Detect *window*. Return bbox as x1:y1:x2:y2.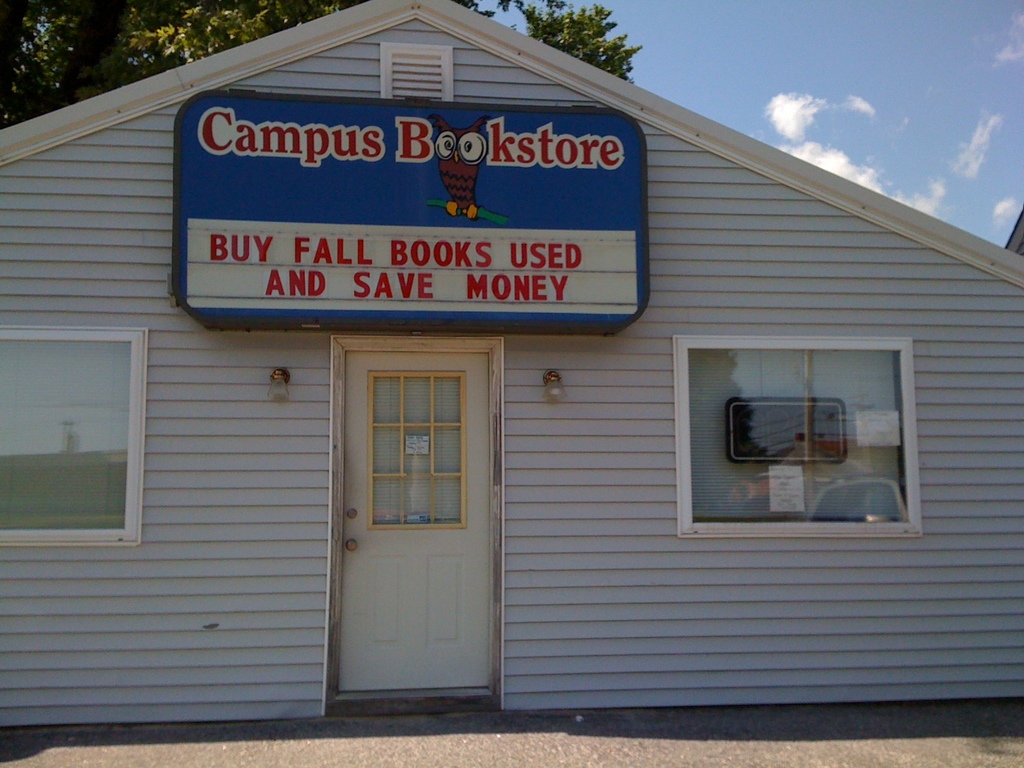
0:333:134:540.
